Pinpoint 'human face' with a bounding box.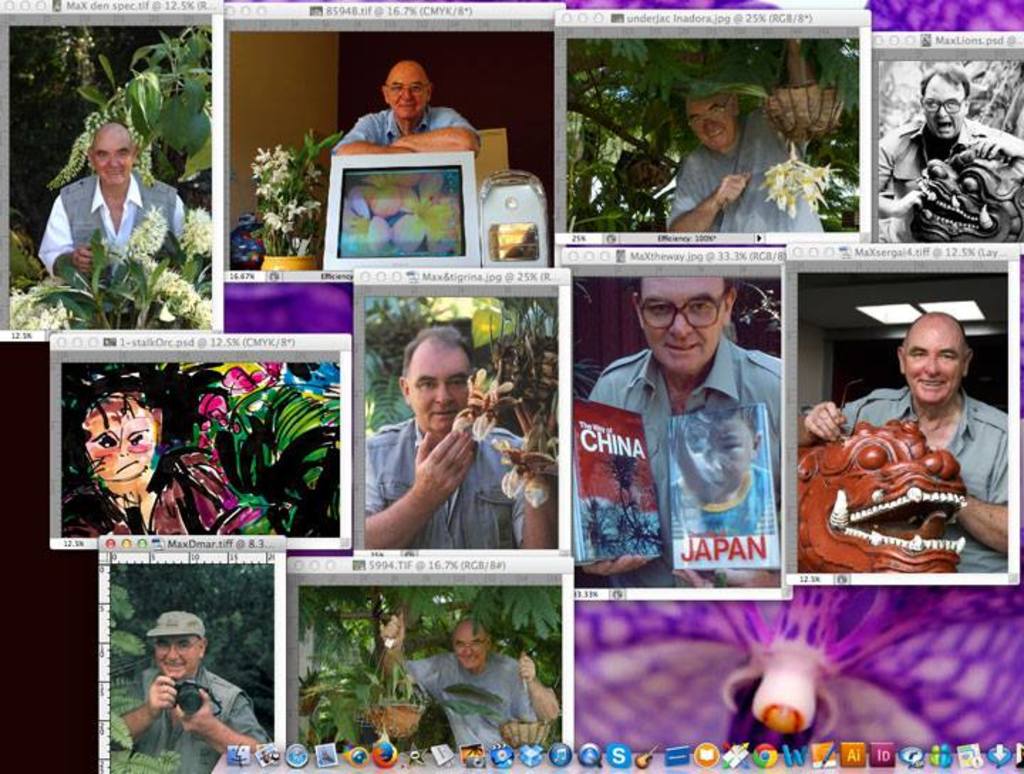
Rect(410, 347, 471, 433).
